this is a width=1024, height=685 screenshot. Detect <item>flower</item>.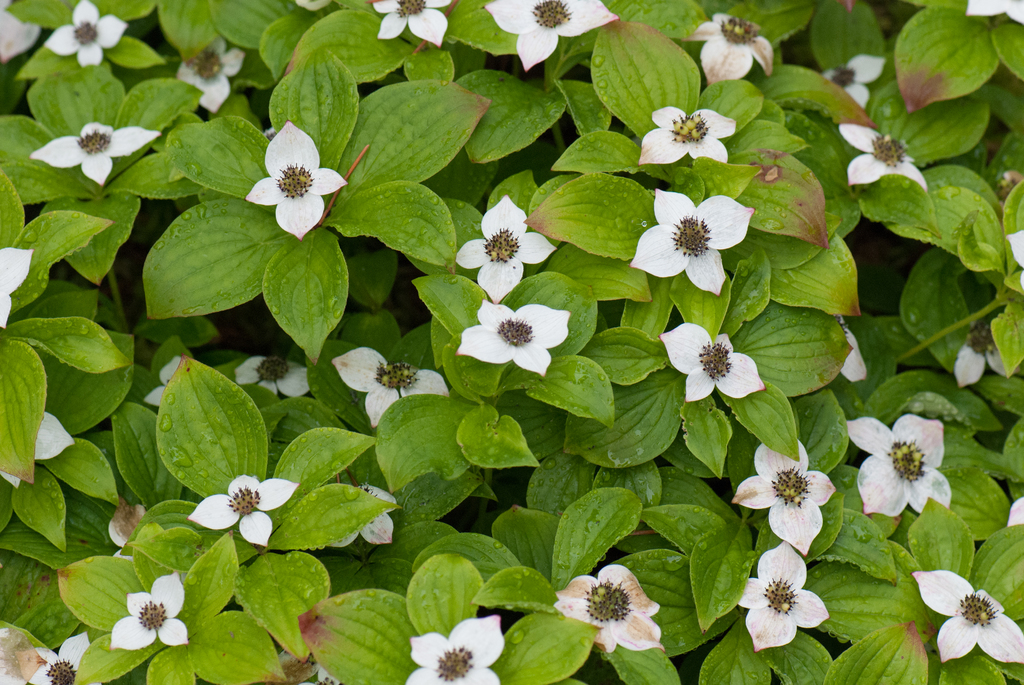
BBox(45, 1, 132, 68).
